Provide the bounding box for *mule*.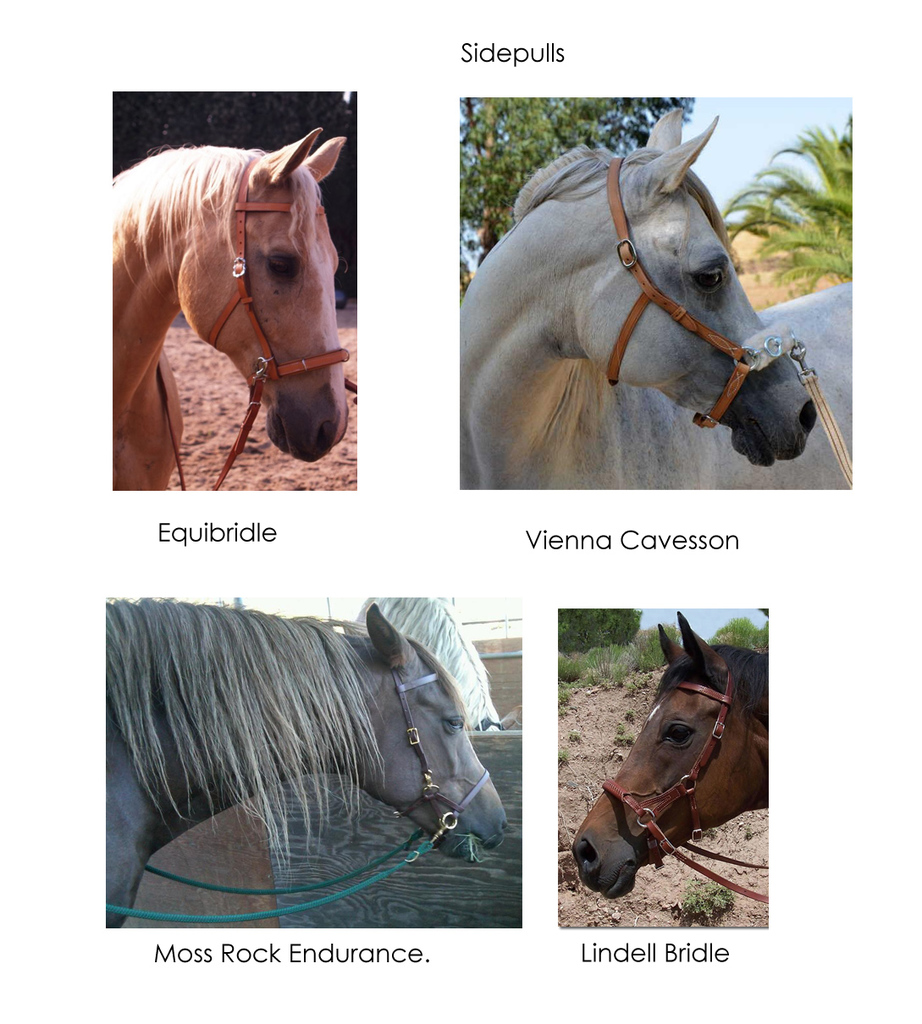
106:590:508:928.
